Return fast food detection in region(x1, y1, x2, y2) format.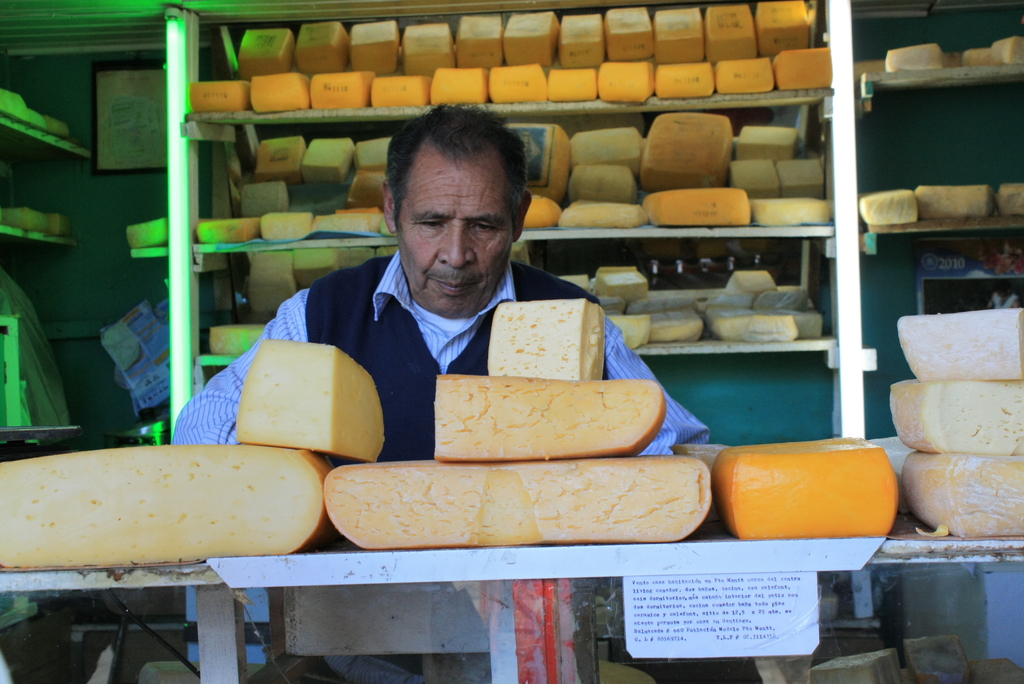
region(1002, 179, 1023, 212).
